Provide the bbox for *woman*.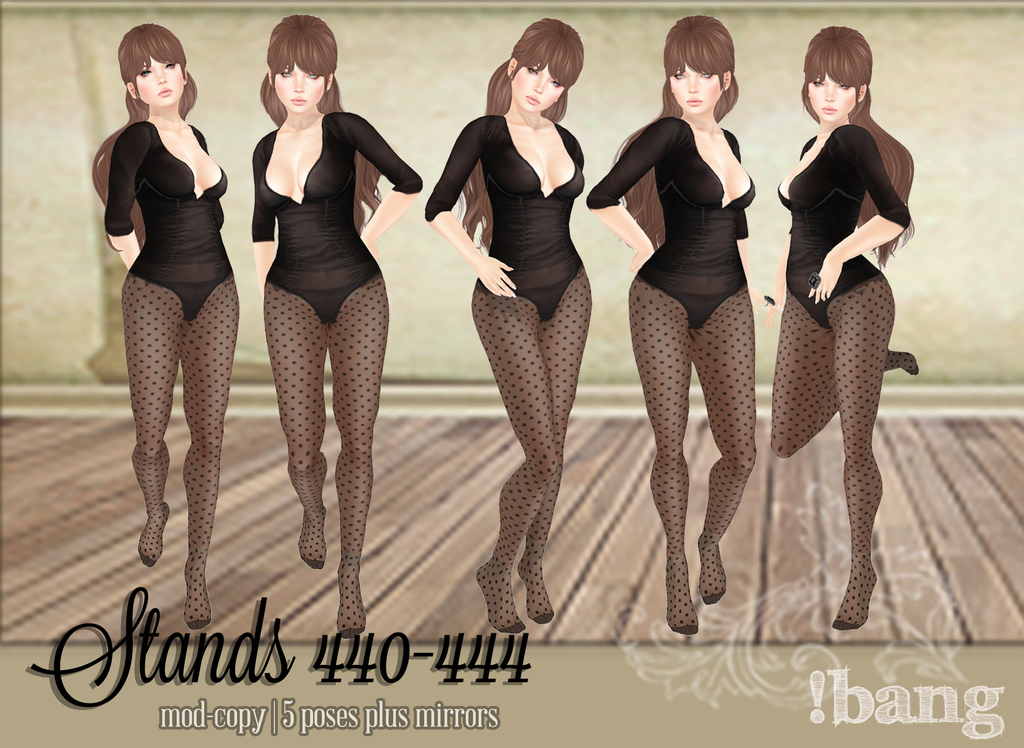
box(86, 22, 243, 630).
